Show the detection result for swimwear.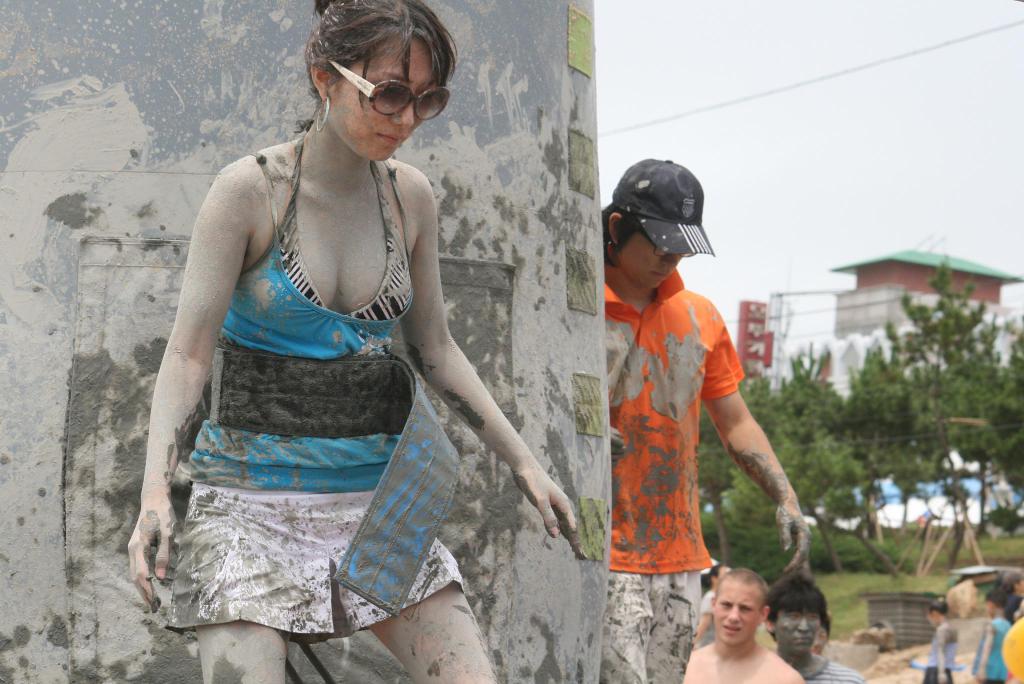
l=265, t=135, r=417, b=346.
